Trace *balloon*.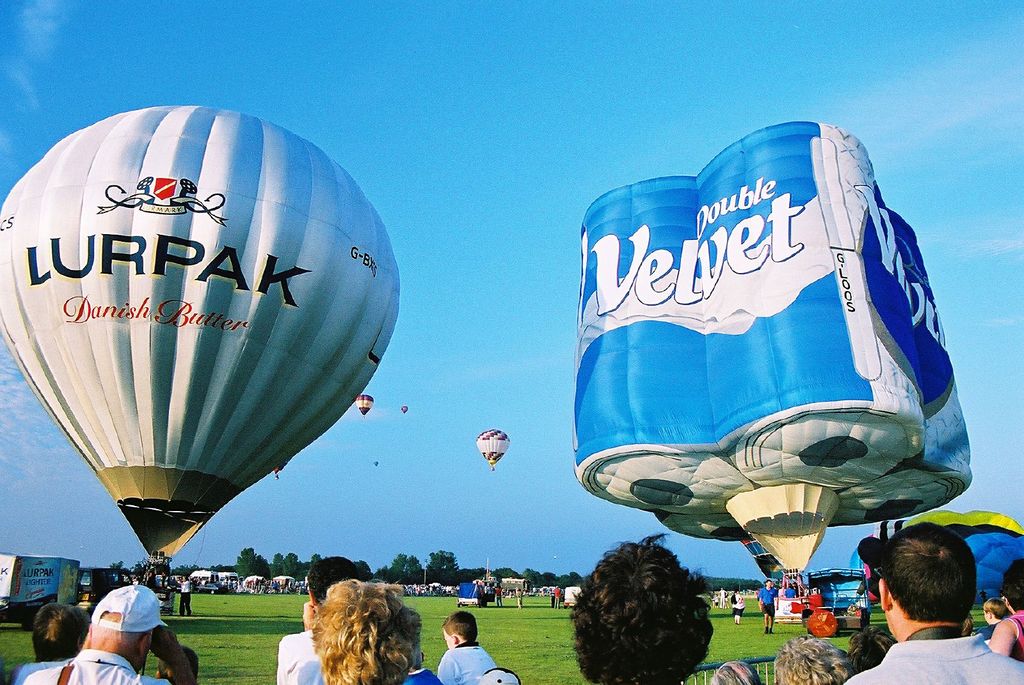
Traced to (354,392,374,417).
